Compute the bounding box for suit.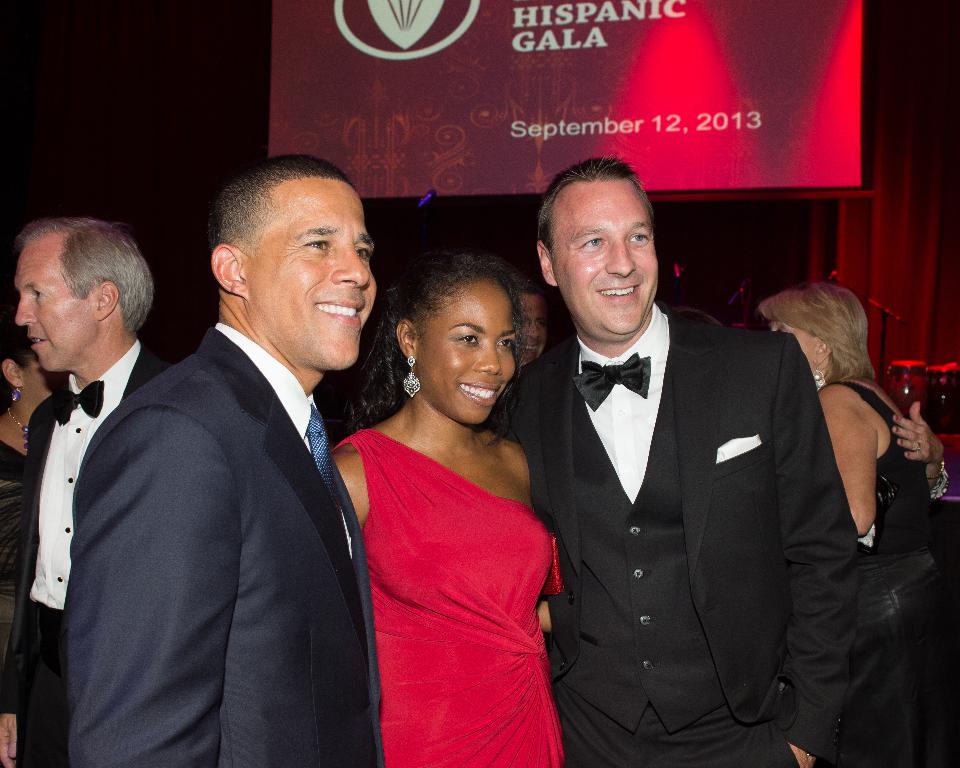
x1=482, y1=304, x2=862, y2=767.
